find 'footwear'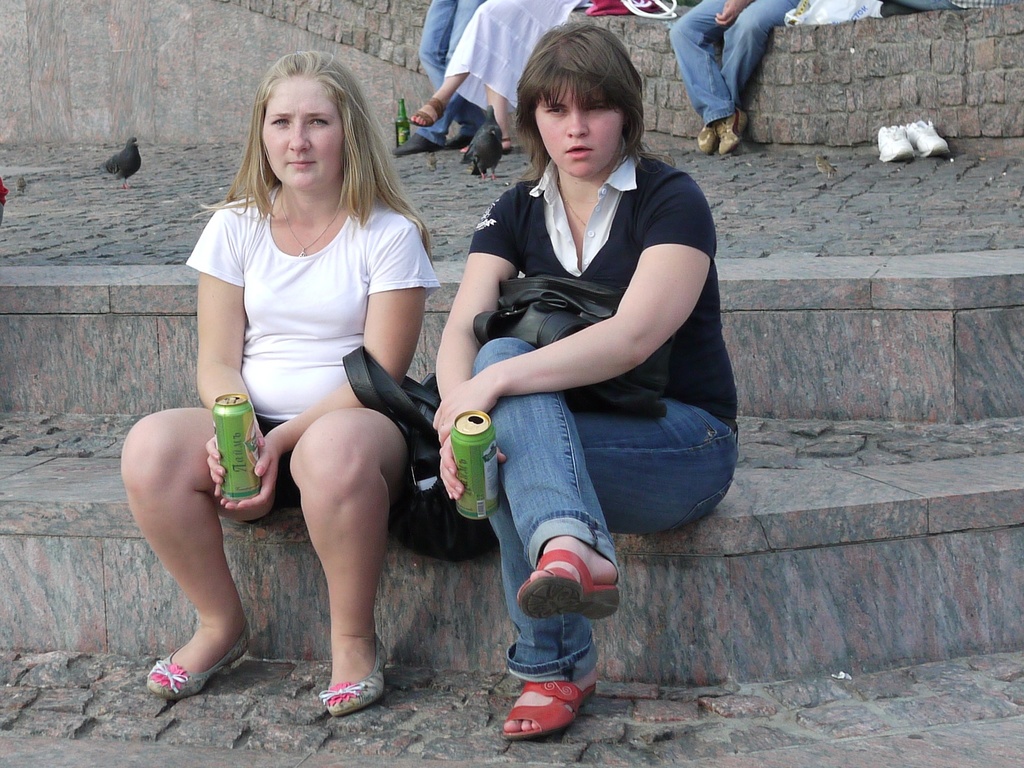
select_region(406, 95, 449, 124)
